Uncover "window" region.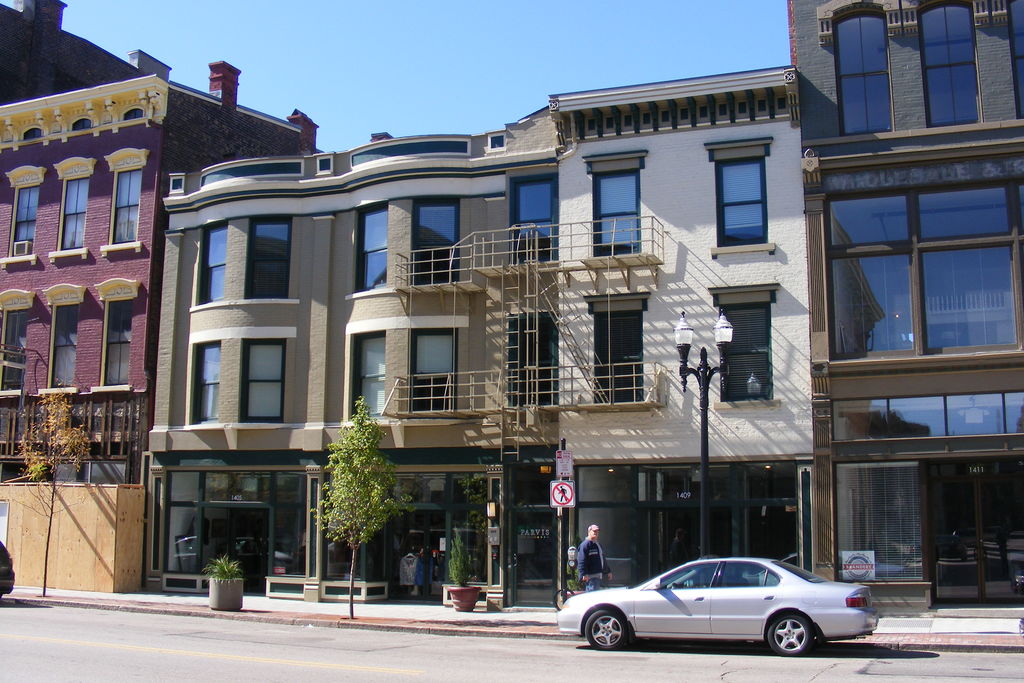
Uncovered: 196,223,227,304.
